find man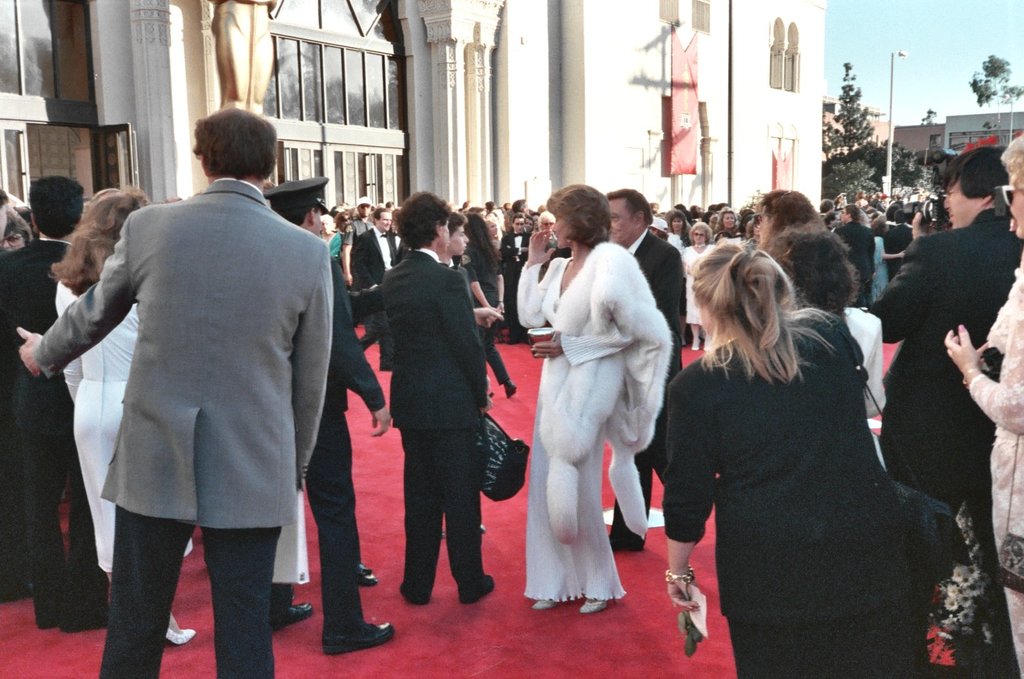
{"left": 499, "top": 216, "right": 529, "bottom": 342}
